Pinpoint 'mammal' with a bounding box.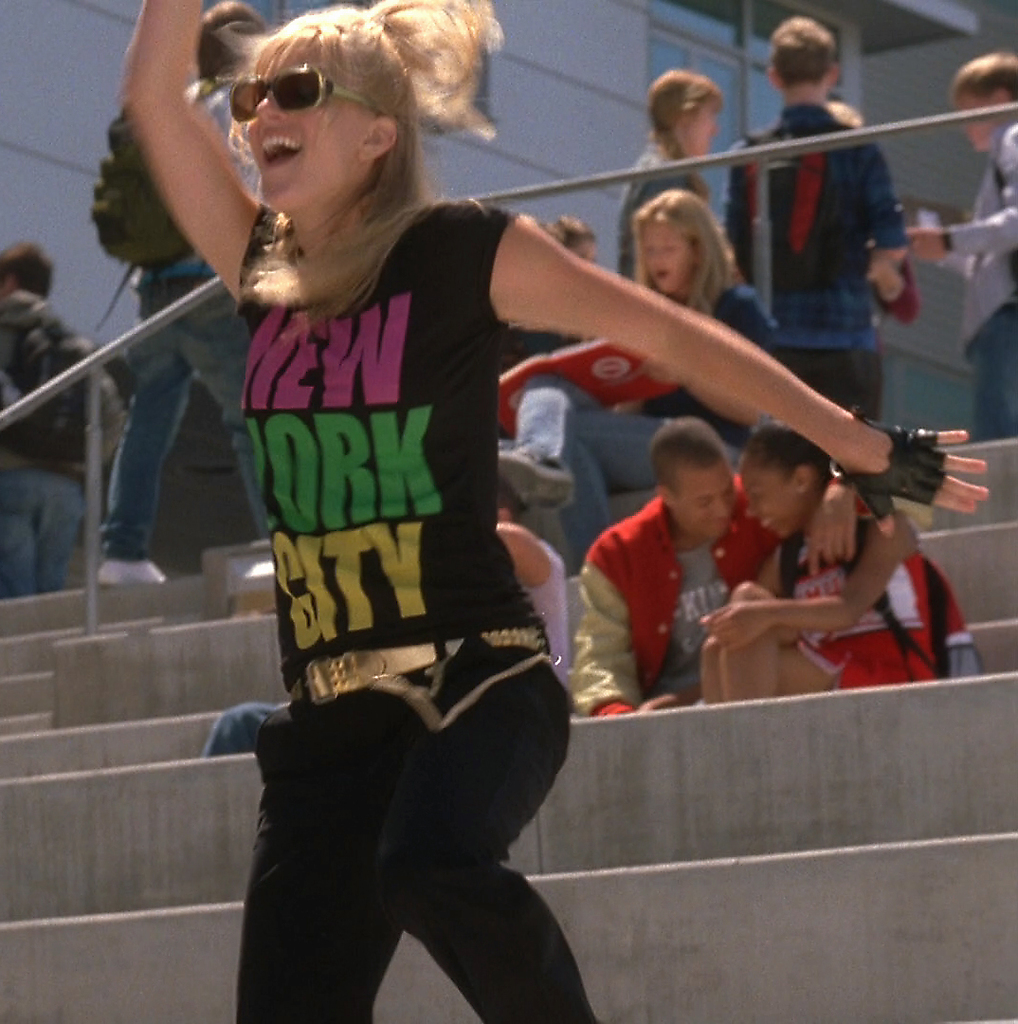
{"left": 749, "top": 14, "right": 906, "bottom": 422}.
